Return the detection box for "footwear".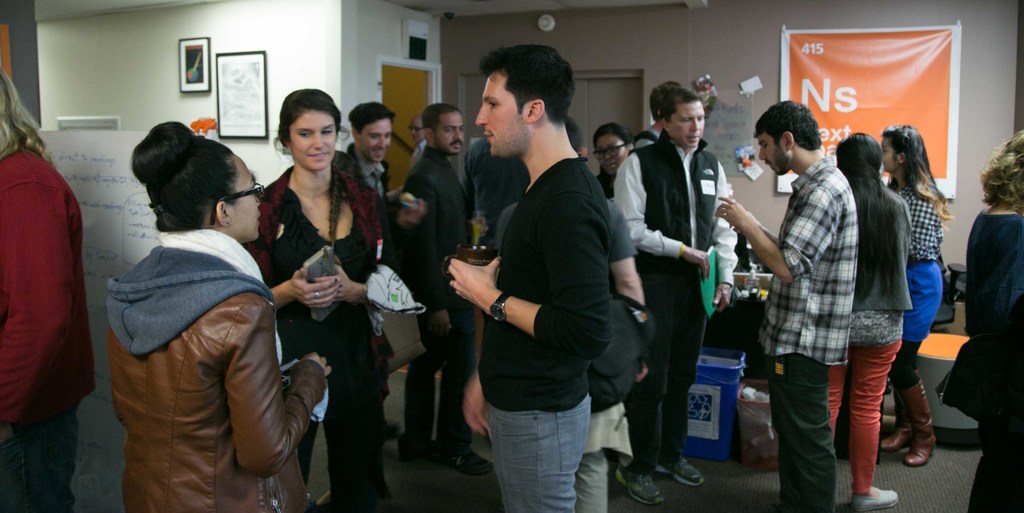
detection(399, 434, 437, 467).
